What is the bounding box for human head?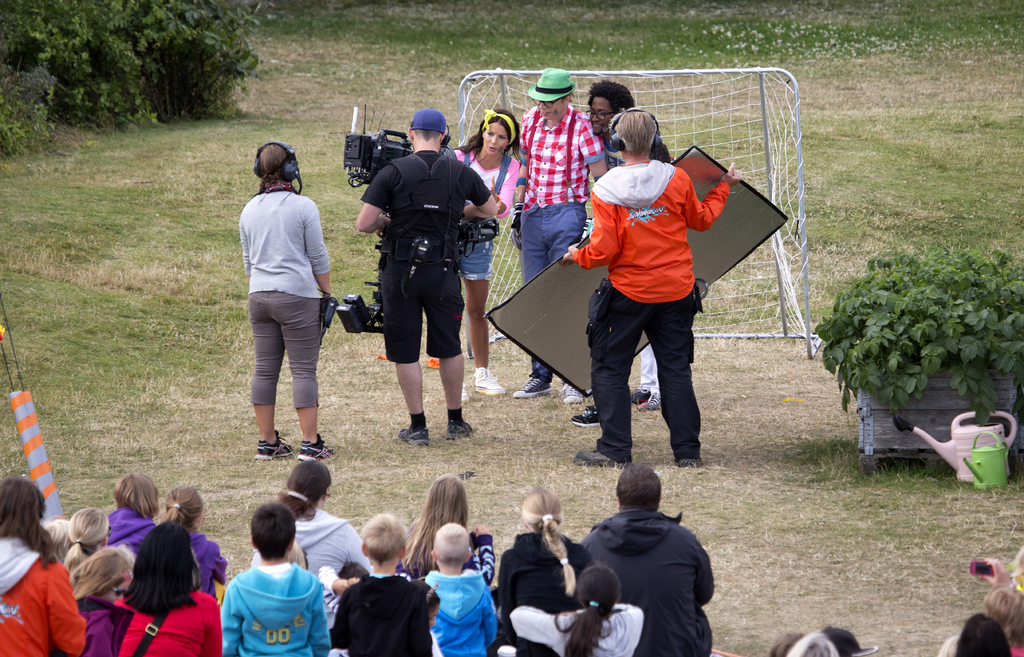
left=0, top=474, right=45, bottom=537.
